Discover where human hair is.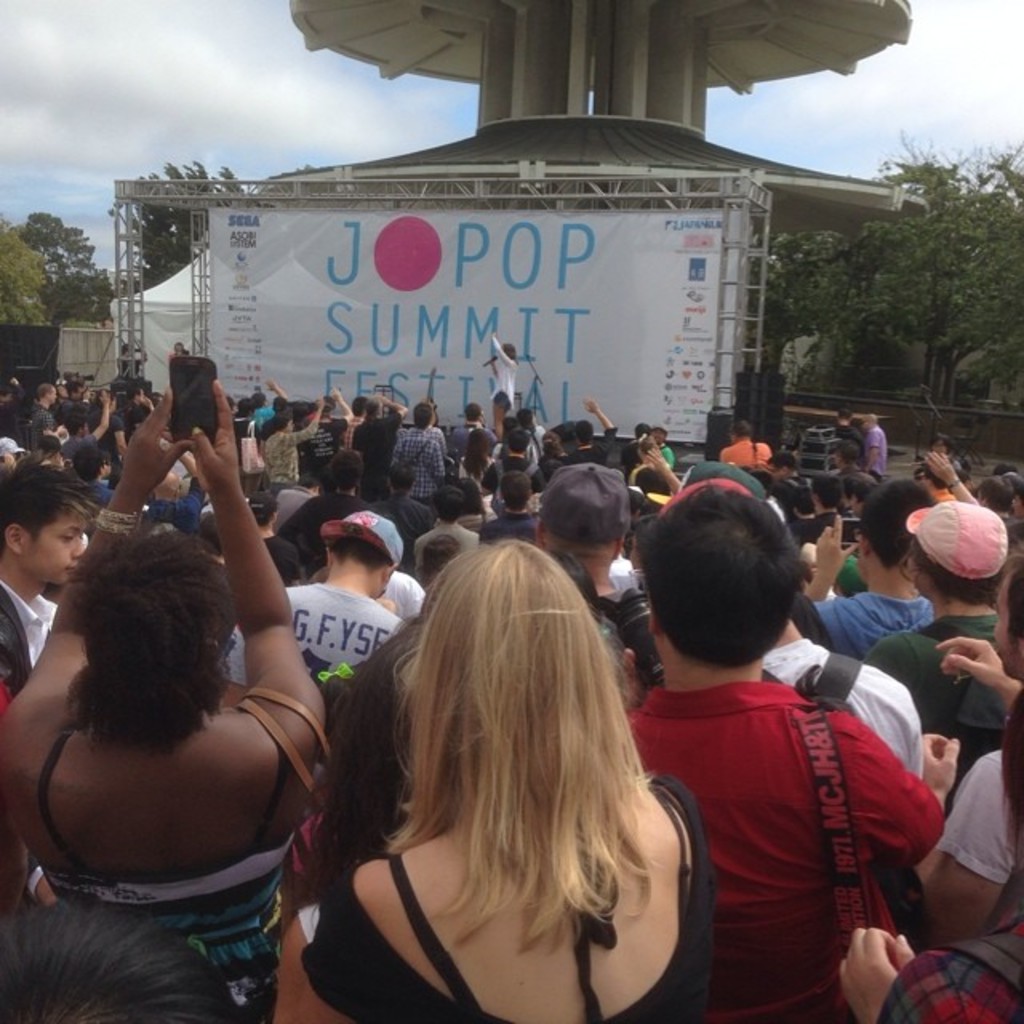
Discovered at <bbox>398, 536, 669, 957</bbox>.
